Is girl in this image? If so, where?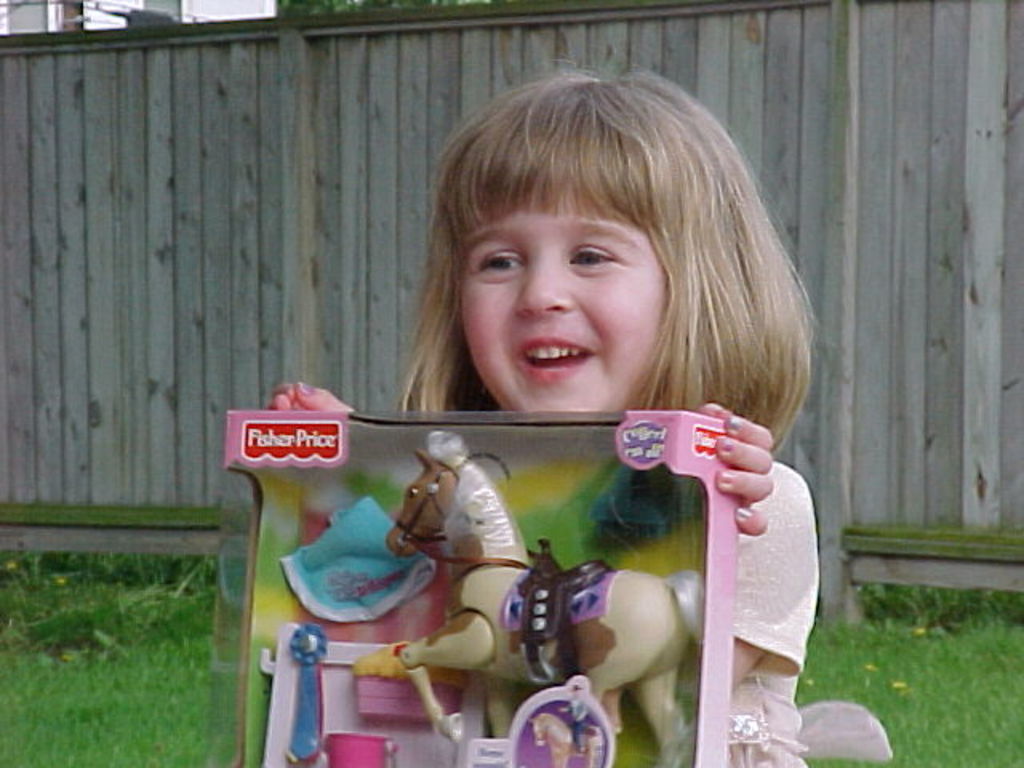
Yes, at x1=254 y1=66 x2=818 y2=763.
